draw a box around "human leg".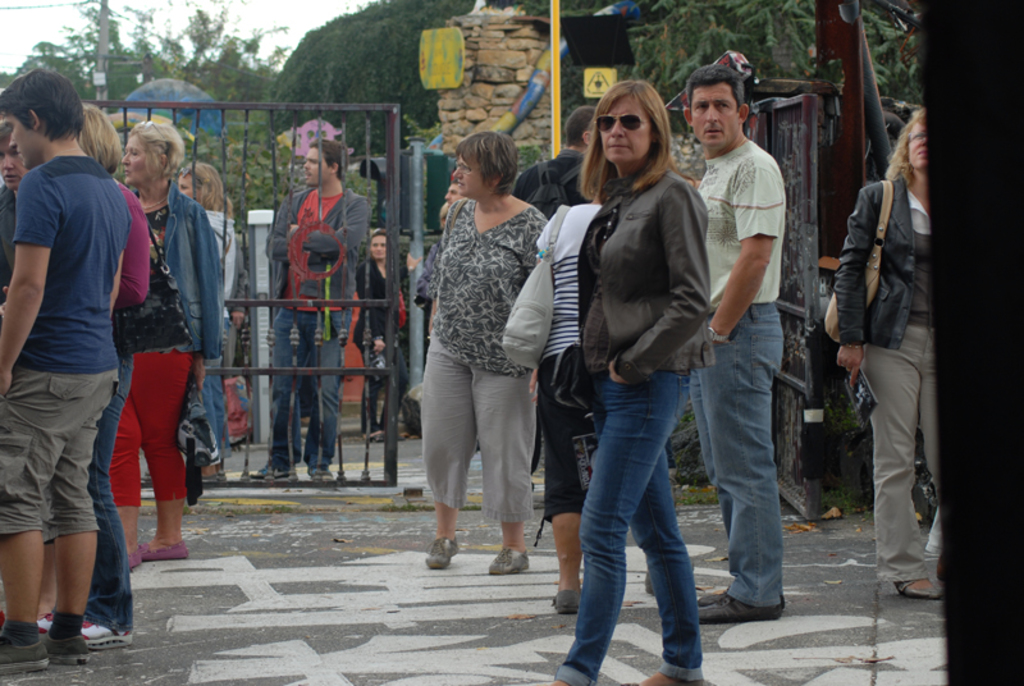
crop(105, 355, 189, 566).
